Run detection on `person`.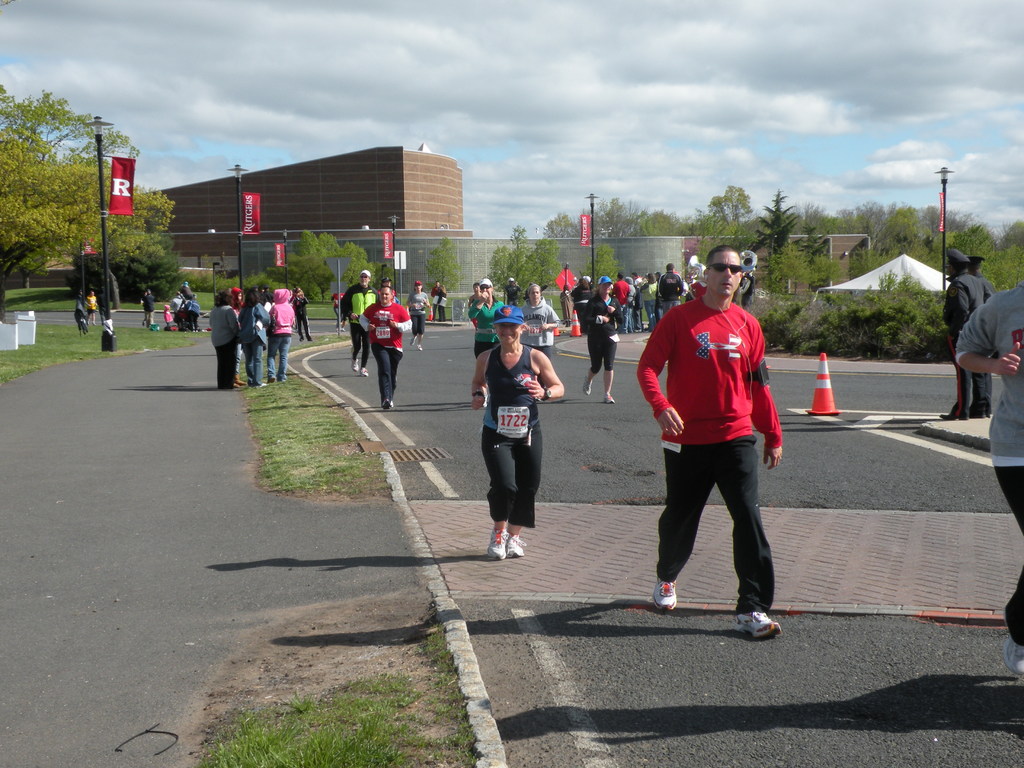
Result: select_region(467, 278, 502, 406).
